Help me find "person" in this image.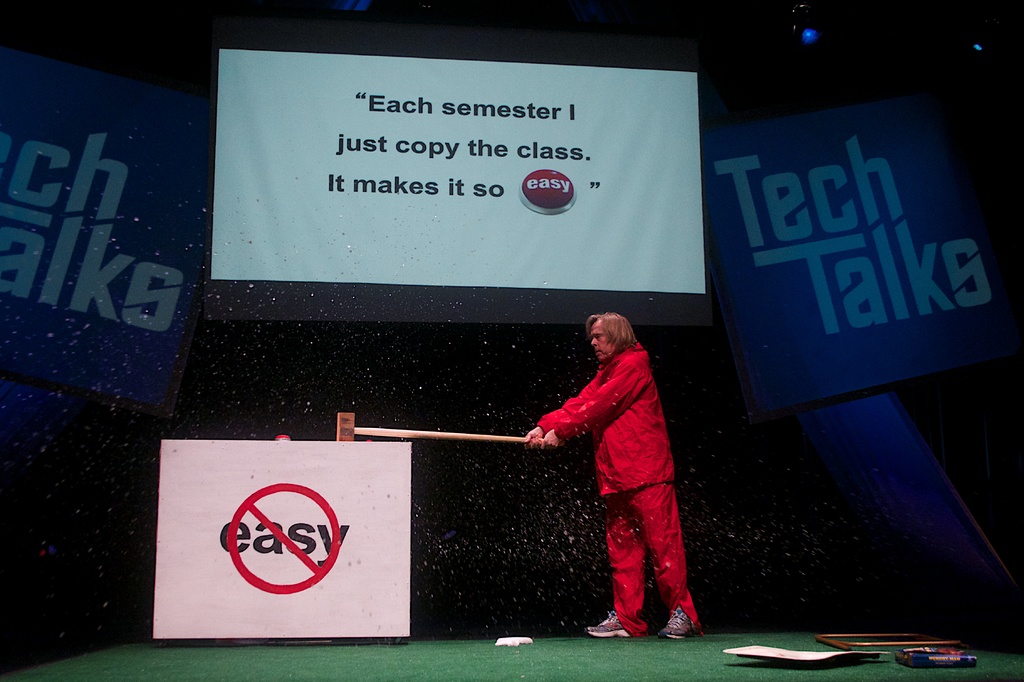
Found it: 524, 297, 695, 641.
